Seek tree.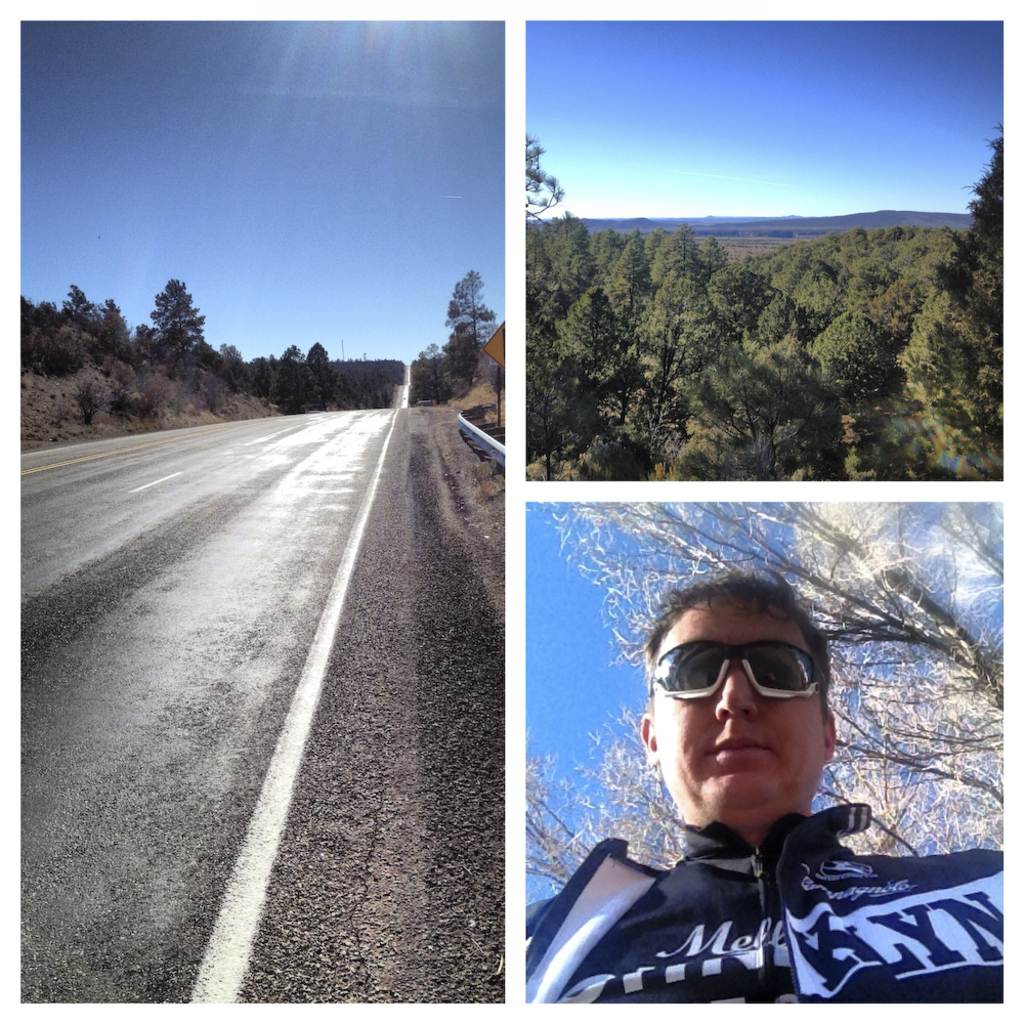
{"left": 278, "top": 353, "right": 317, "bottom": 407}.
